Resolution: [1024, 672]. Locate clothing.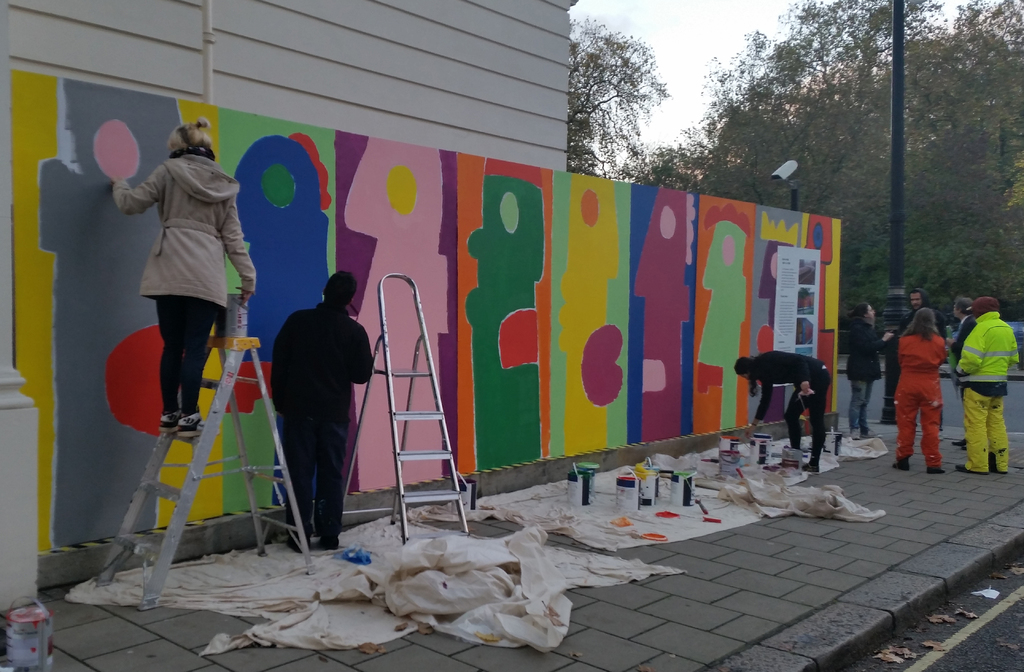
box(962, 386, 1009, 471).
